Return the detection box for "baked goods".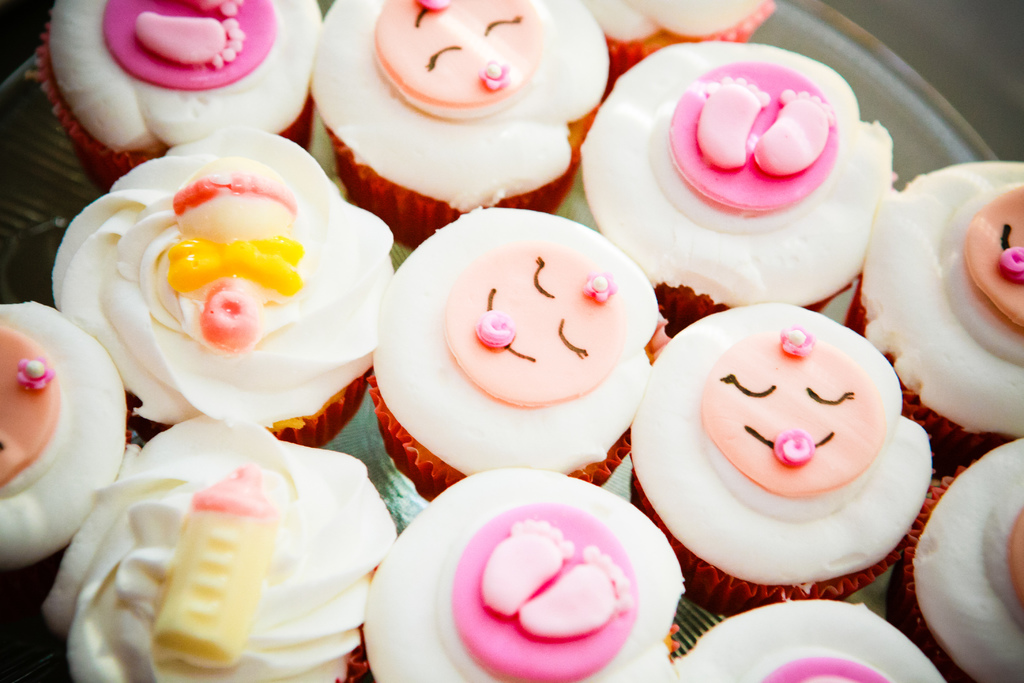
369, 203, 668, 498.
